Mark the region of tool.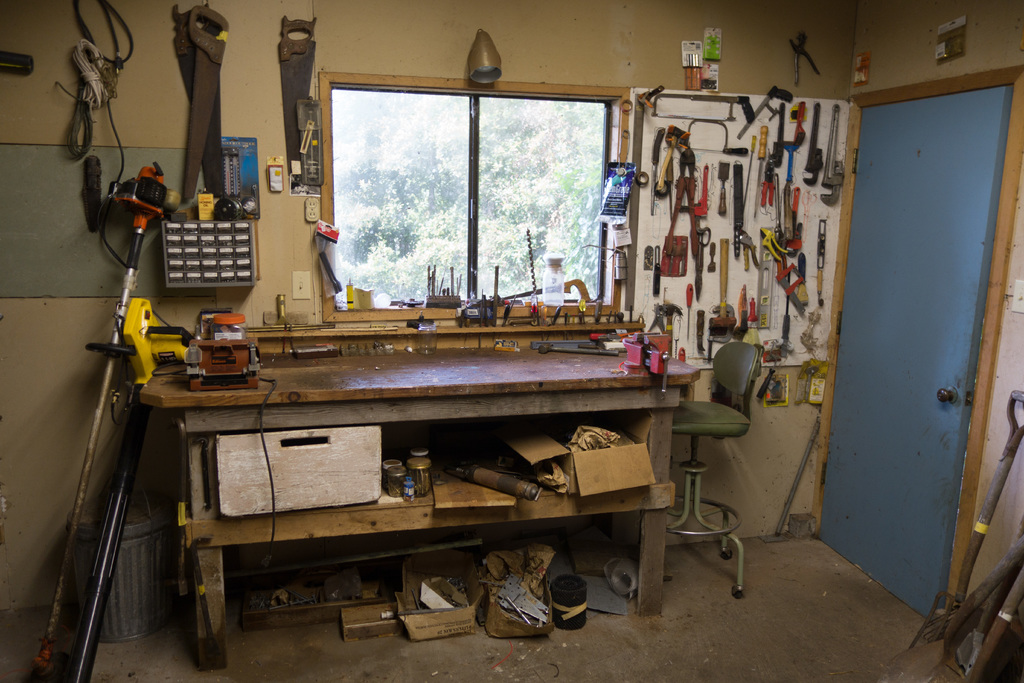
Region: [x1=798, y1=251, x2=807, y2=305].
